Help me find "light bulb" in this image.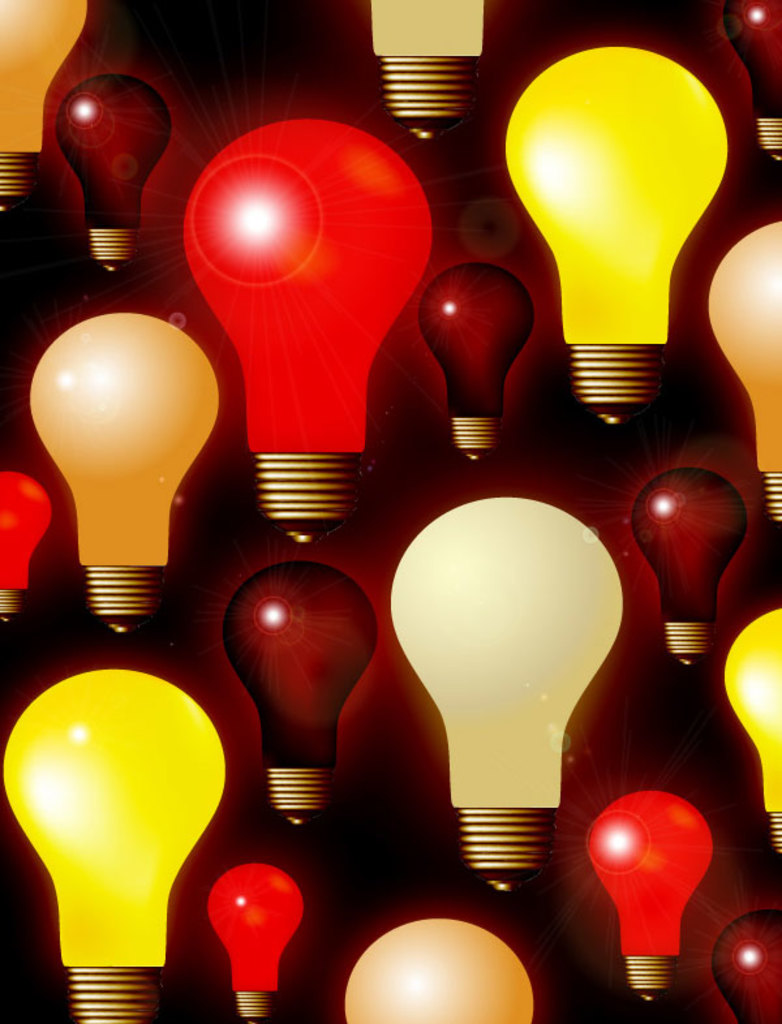
Found it: left=386, top=495, right=622, bottom=894.
